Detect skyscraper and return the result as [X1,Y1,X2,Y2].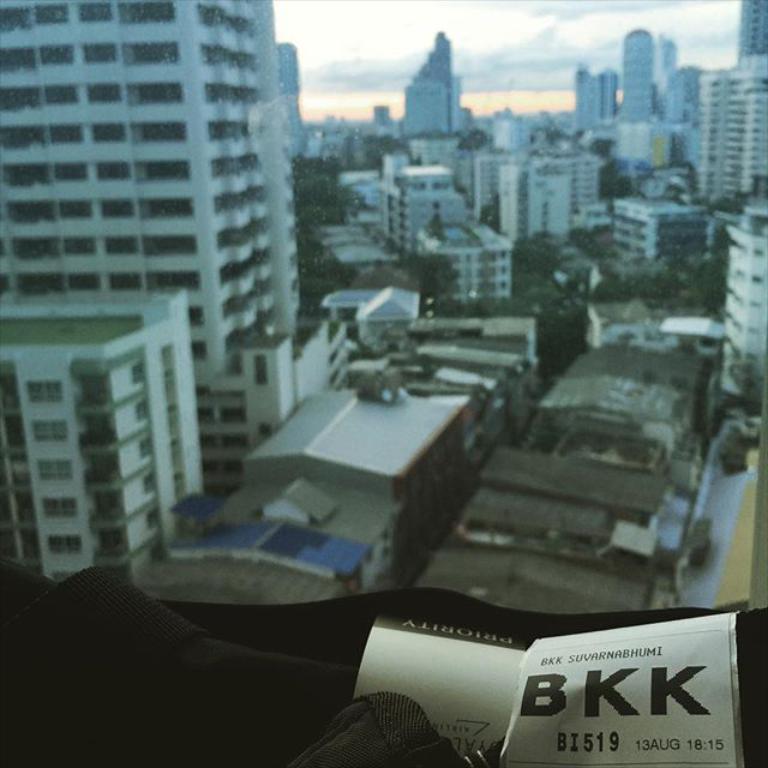
[397,28,460,142].
